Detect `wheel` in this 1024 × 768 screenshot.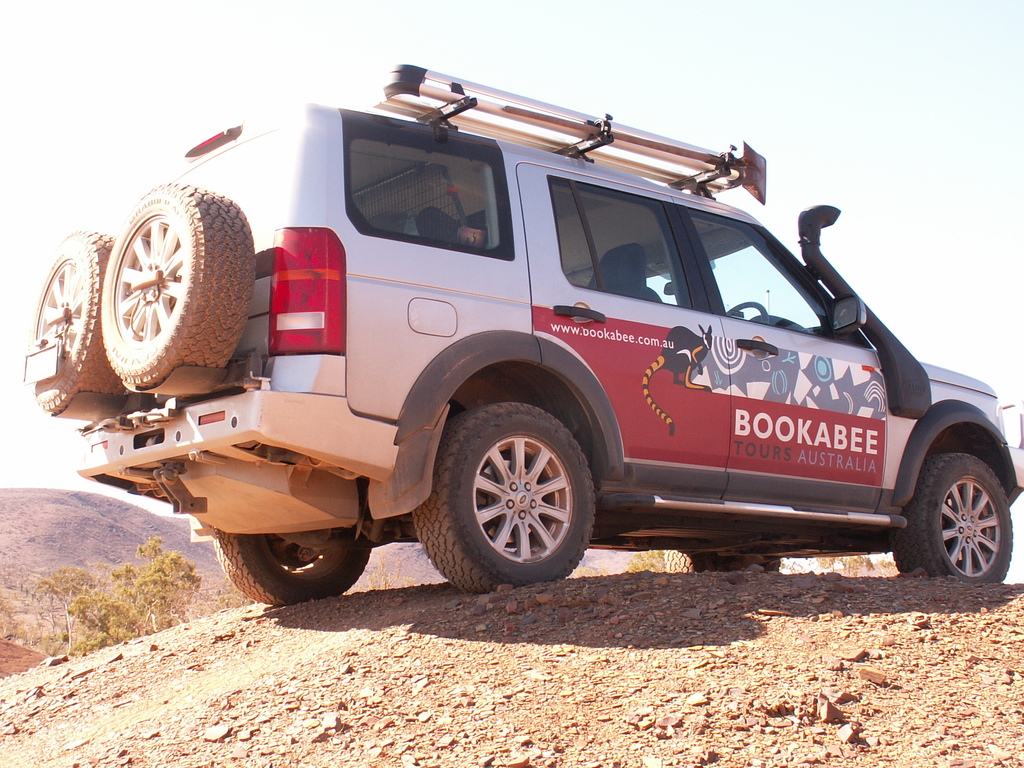
Detection: (x1=212, y1=524, x2=369, y2=606).
